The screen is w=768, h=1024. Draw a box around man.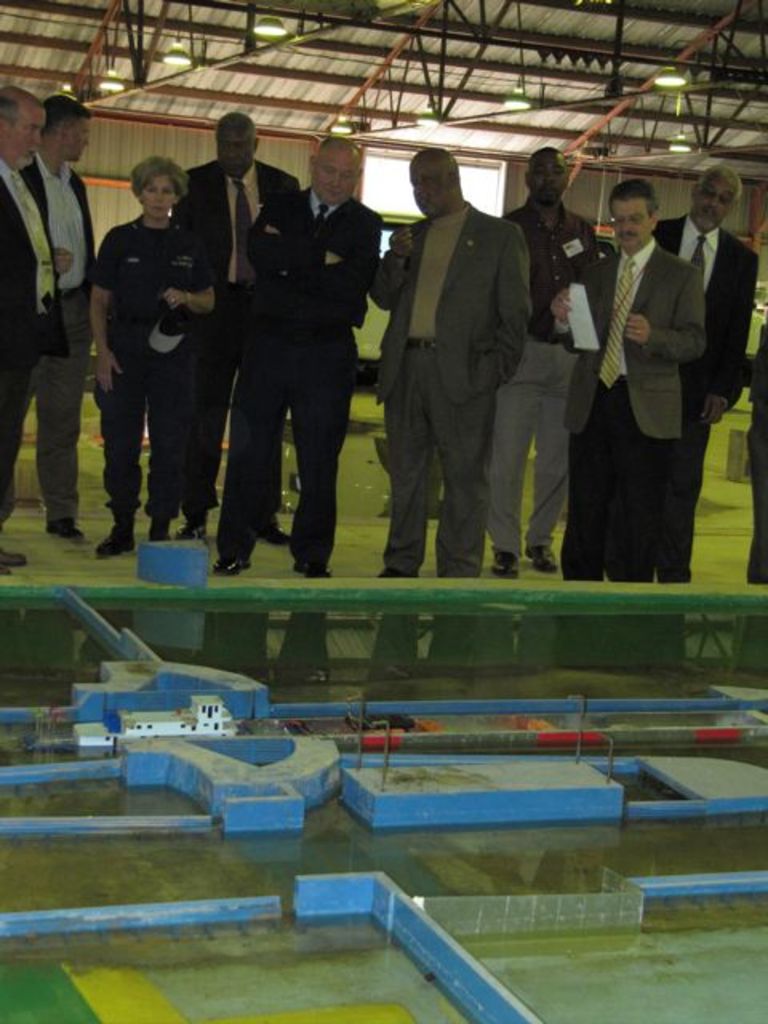
detection(0, 83, 50, 592).
